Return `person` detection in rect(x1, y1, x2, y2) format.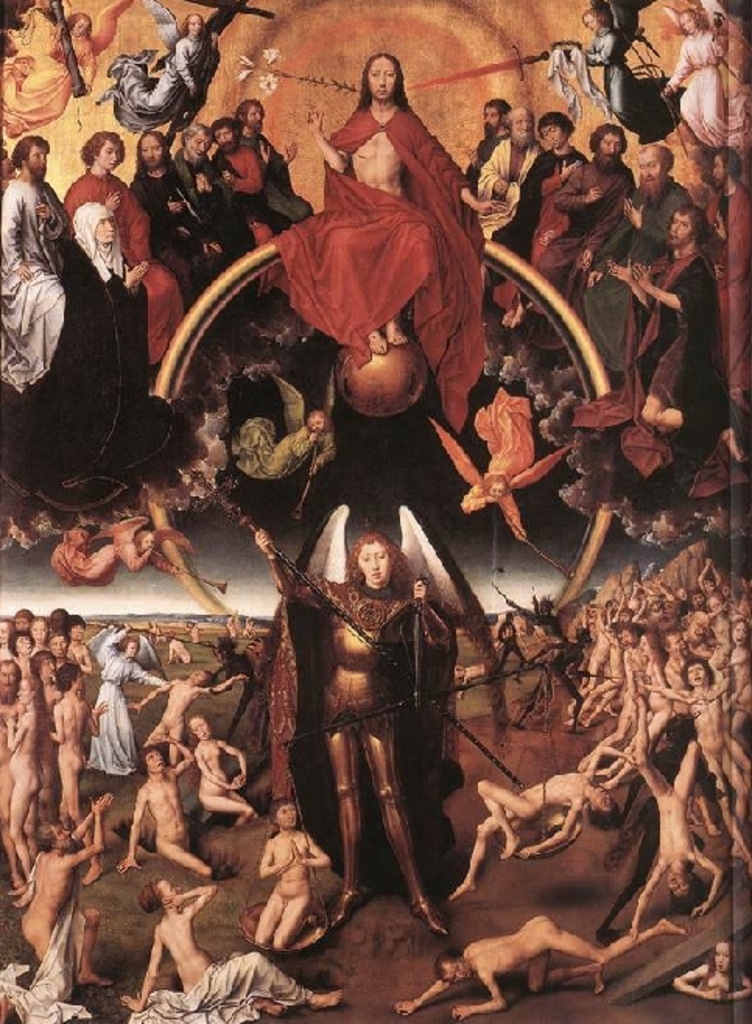
rect(483, 100, 515, 165).
